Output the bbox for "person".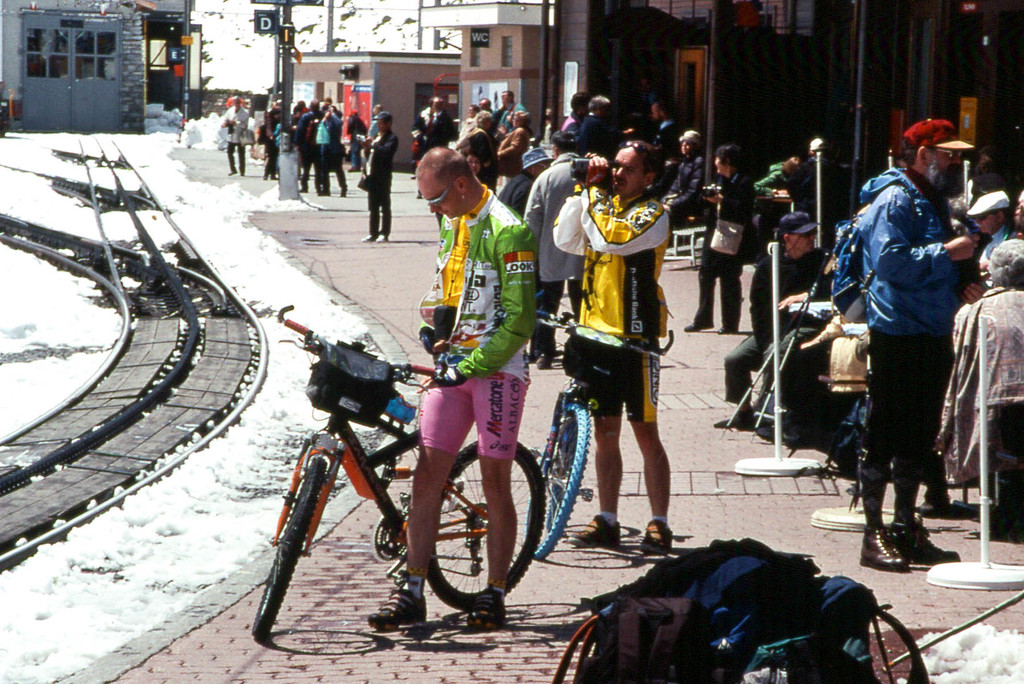
rect(913, 238, 1023, 515).
